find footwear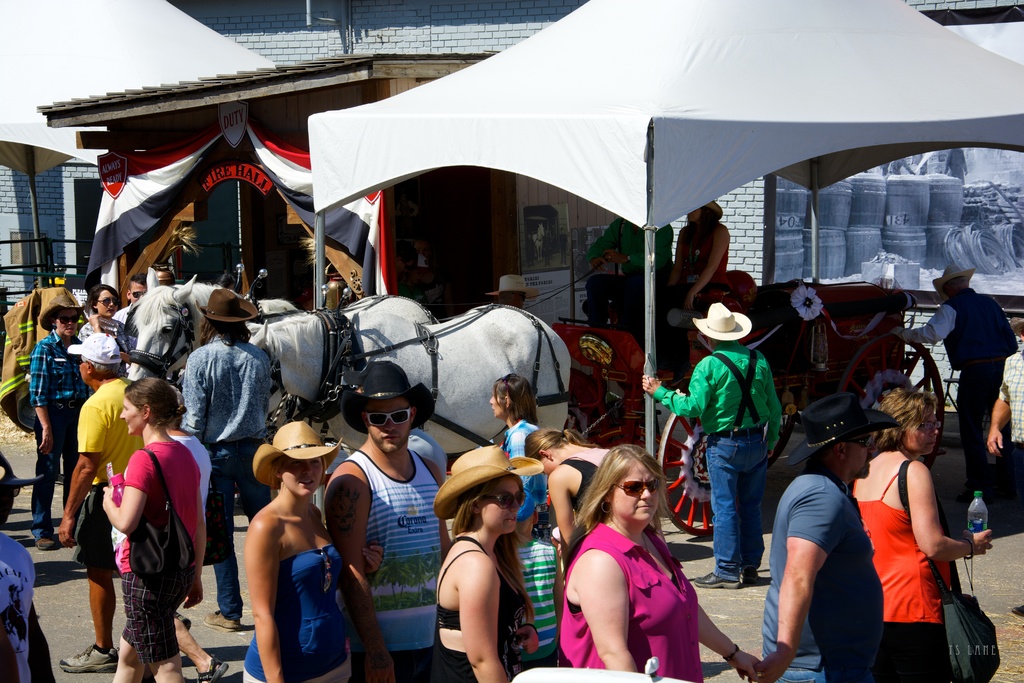
l=196, t=657, r=225, b=682
